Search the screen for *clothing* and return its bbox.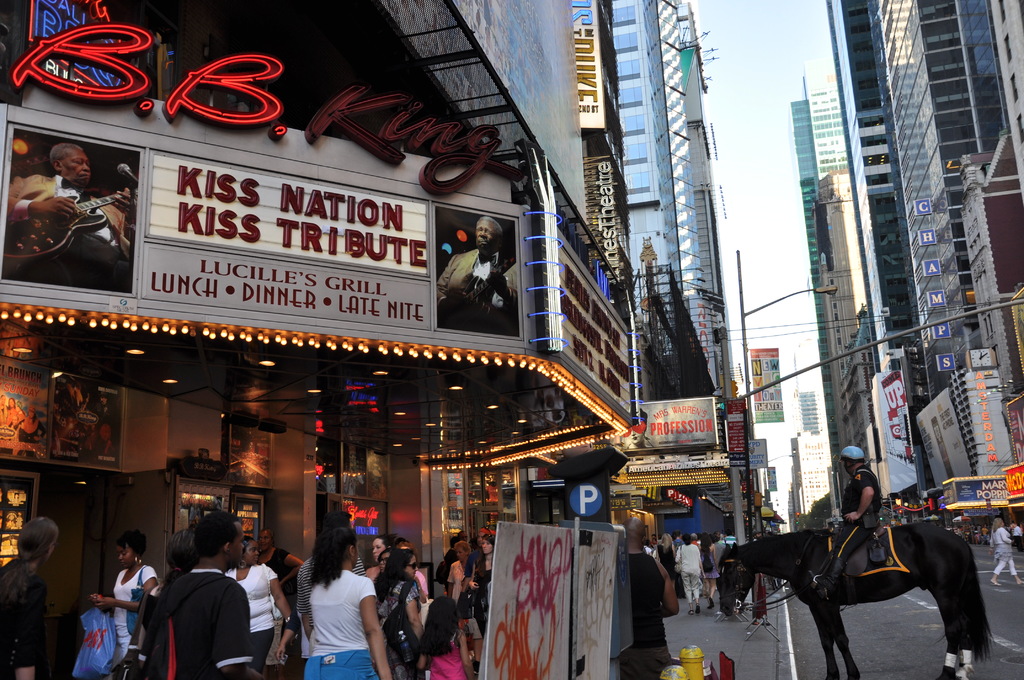
Found: pyautogui.locateOnScreen(377, 578, 420, 679).
